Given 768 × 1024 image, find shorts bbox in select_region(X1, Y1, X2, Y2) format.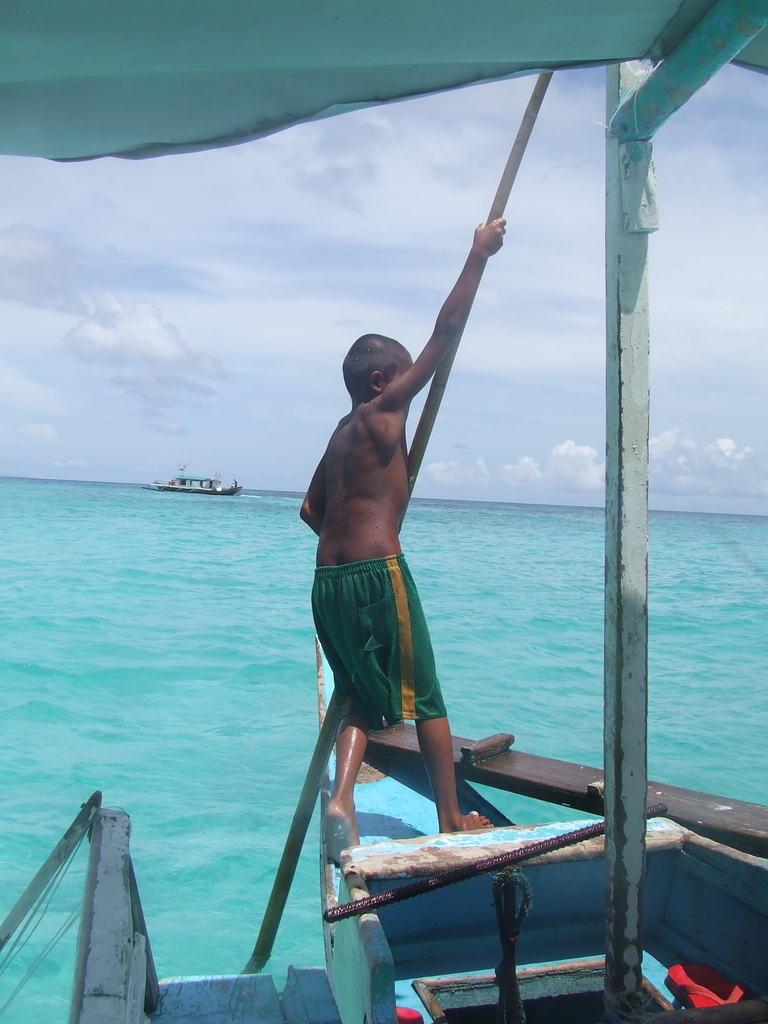
select_region(305, 554, 465, 749).
